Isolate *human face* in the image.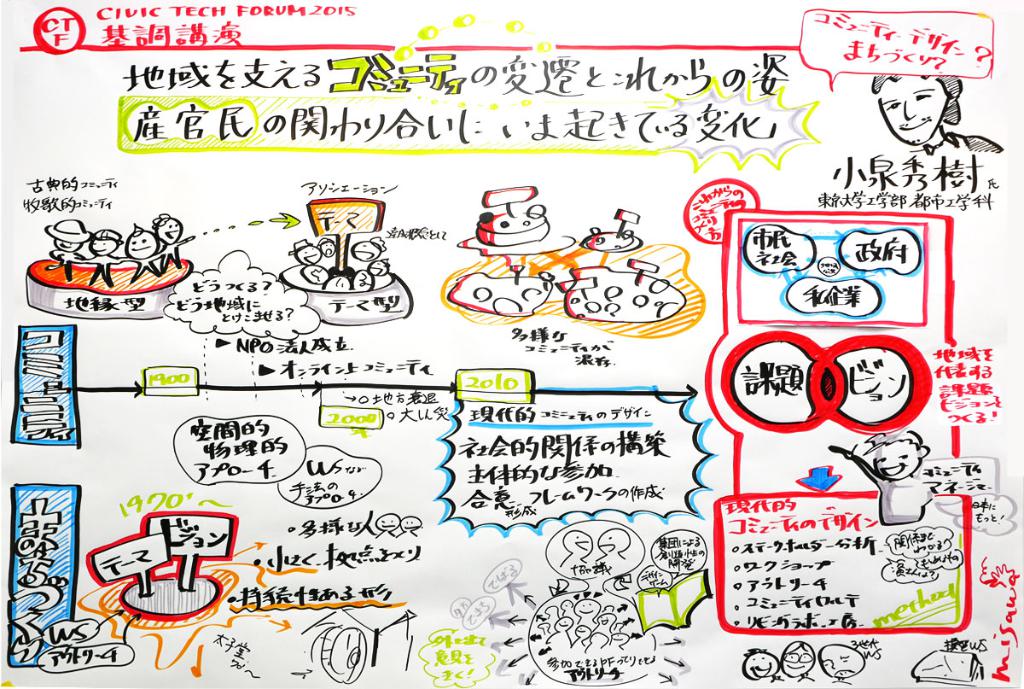
Isolated region: box(157, 221, 182, 243).
